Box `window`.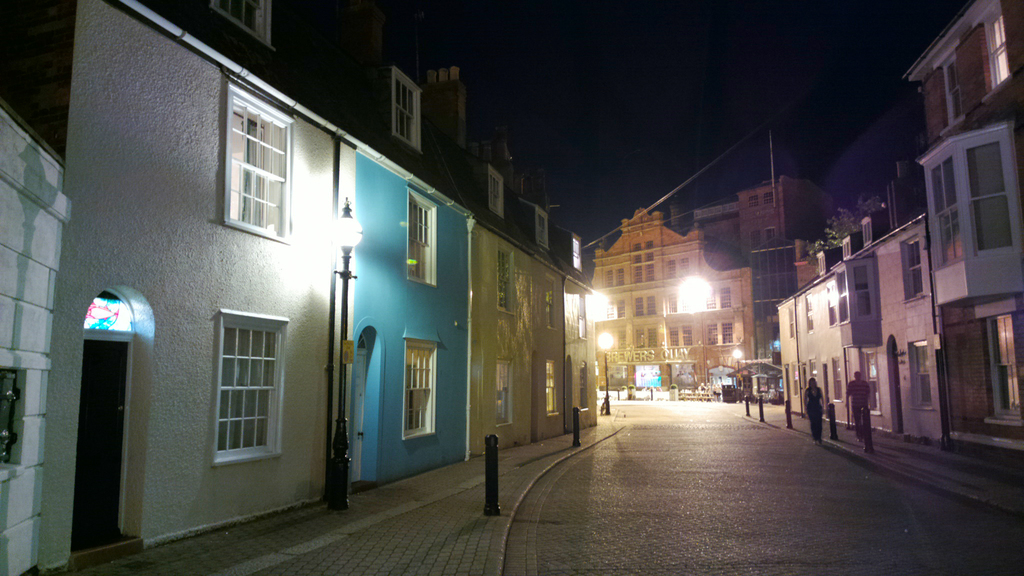
496:250:511:313.
